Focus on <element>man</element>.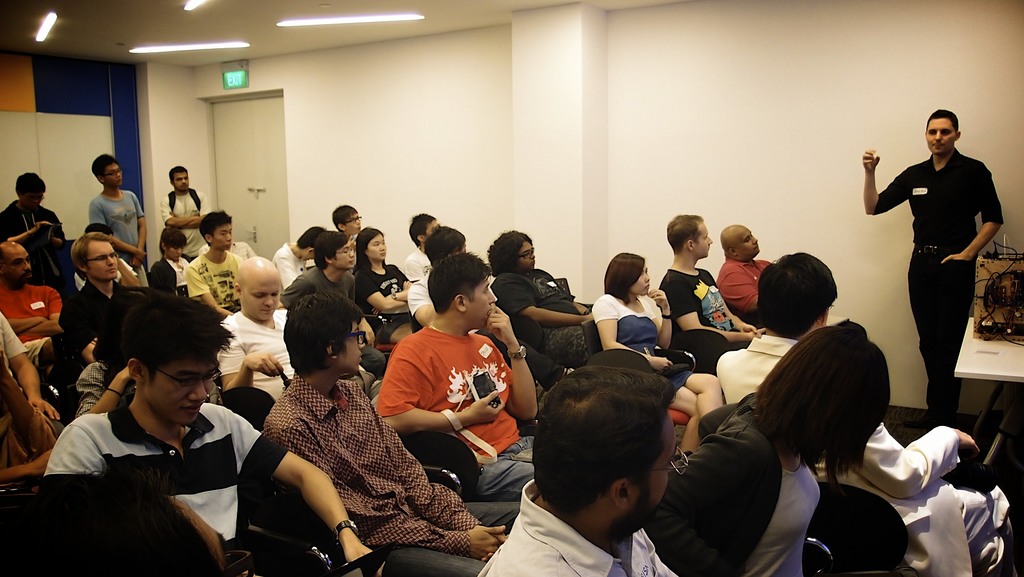
Focused at Rect(712, 258, 1011, 576).
